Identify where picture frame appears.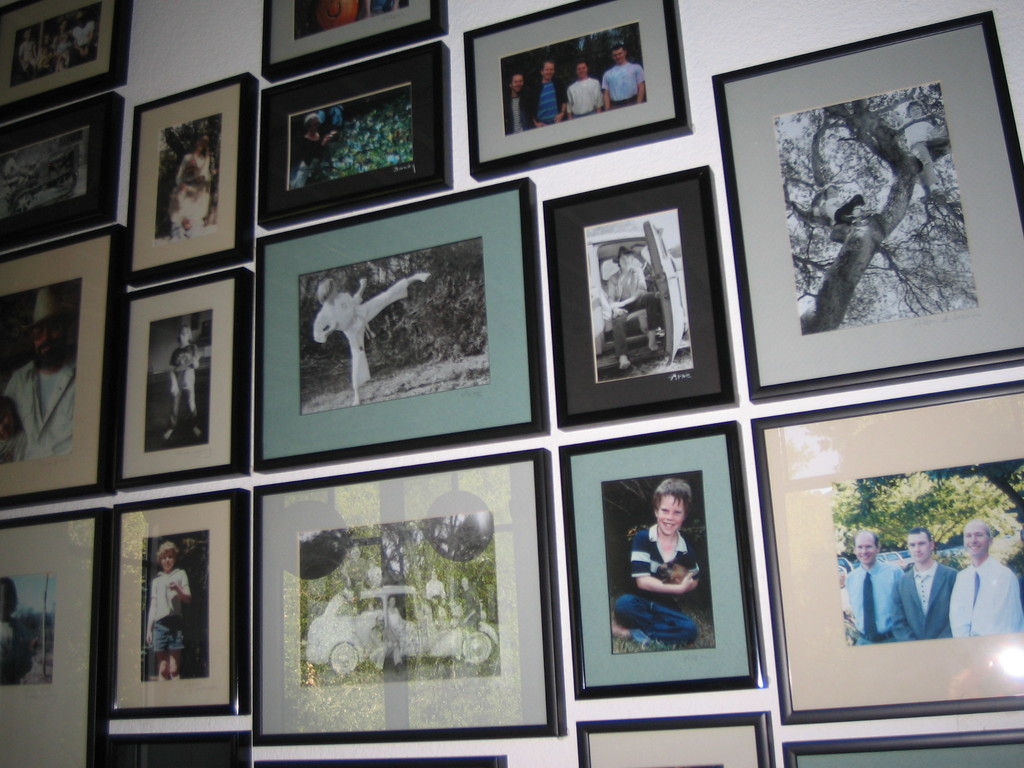
Appears at <region>253, 175, 548, 474</region>.
